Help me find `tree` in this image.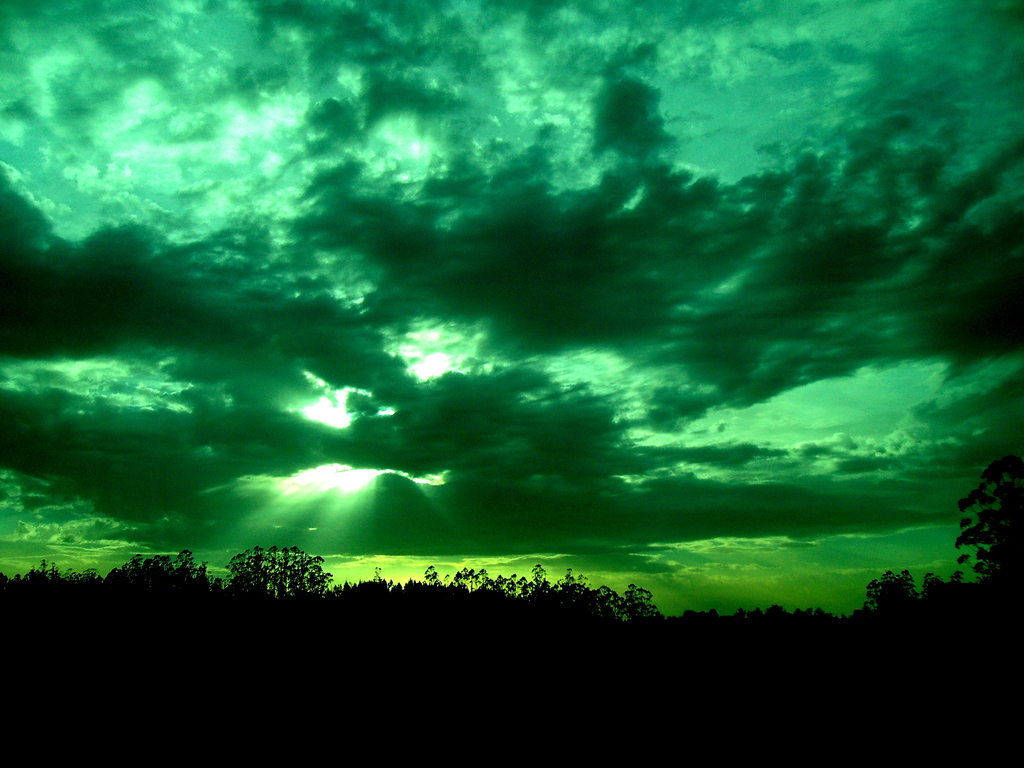
Found it: (left=948, top=454, right=1016, bottom=593).
